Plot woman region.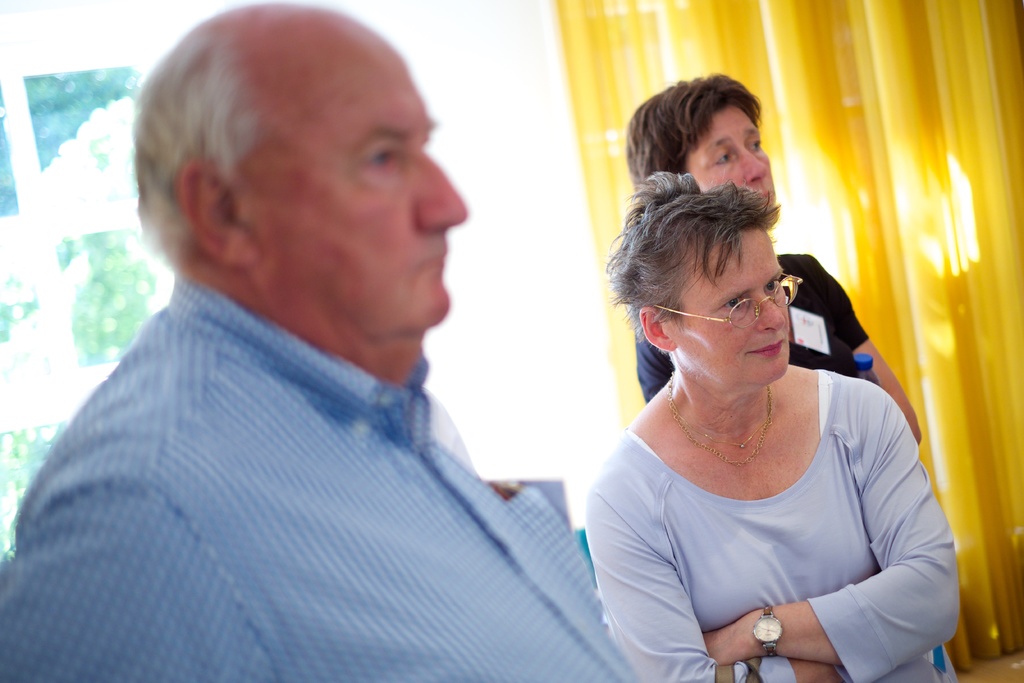
Plotted at <region>566, 135, 934, 682</region>.
